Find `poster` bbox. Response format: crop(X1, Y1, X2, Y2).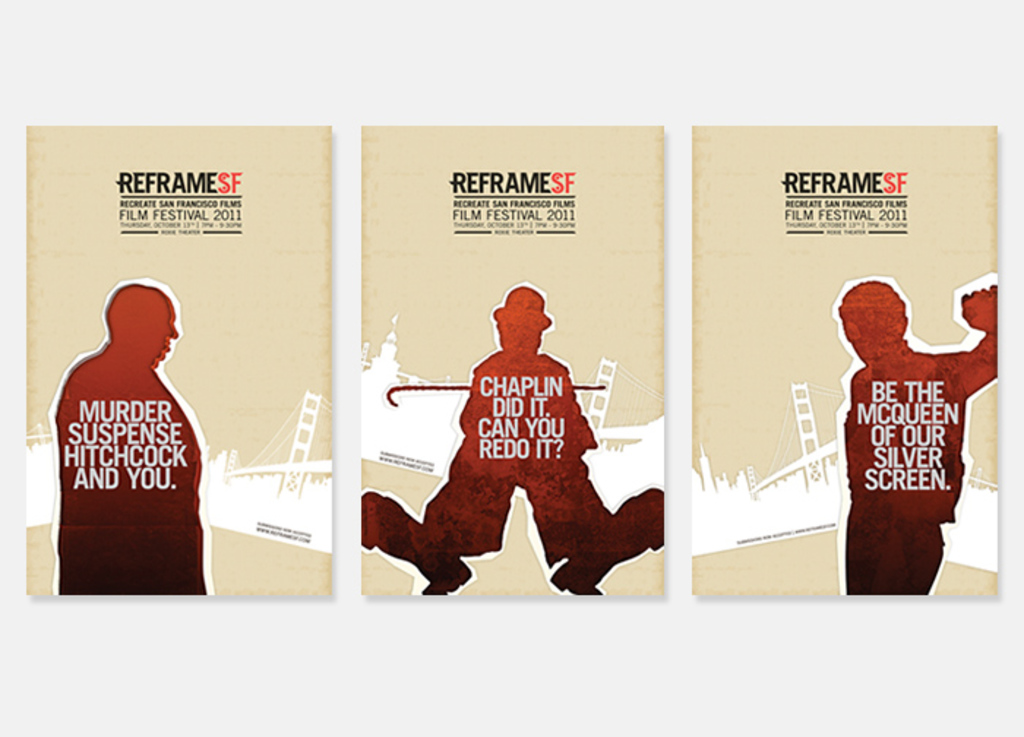
crop(25, 124, 331, 601).
